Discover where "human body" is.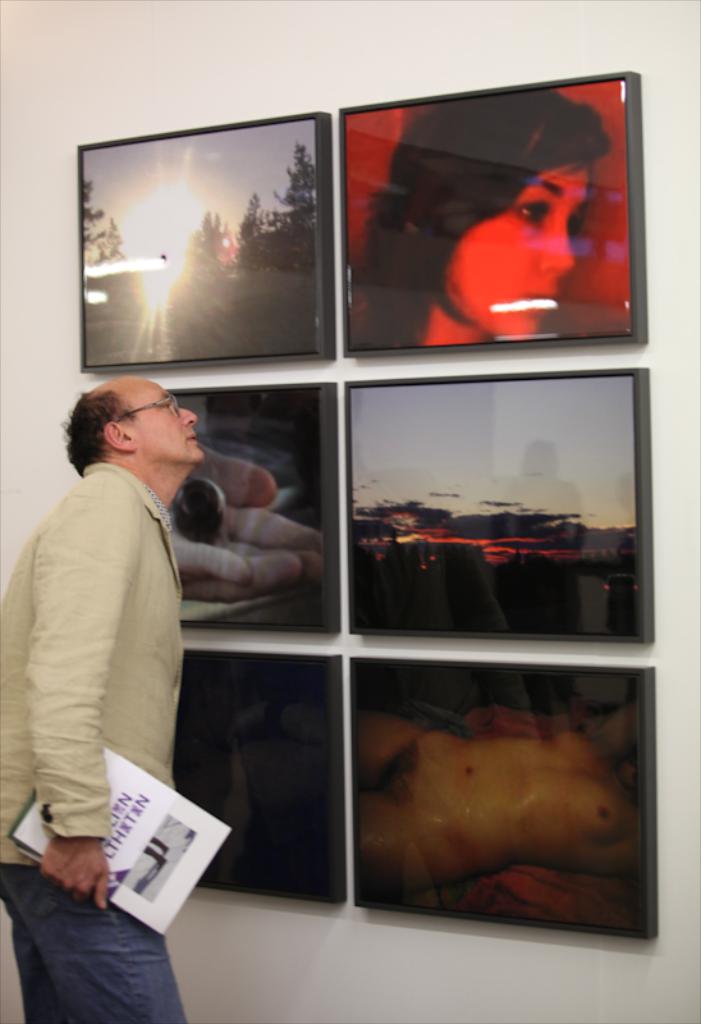
Discovered at l=356, t=91, r=611, b=349.
